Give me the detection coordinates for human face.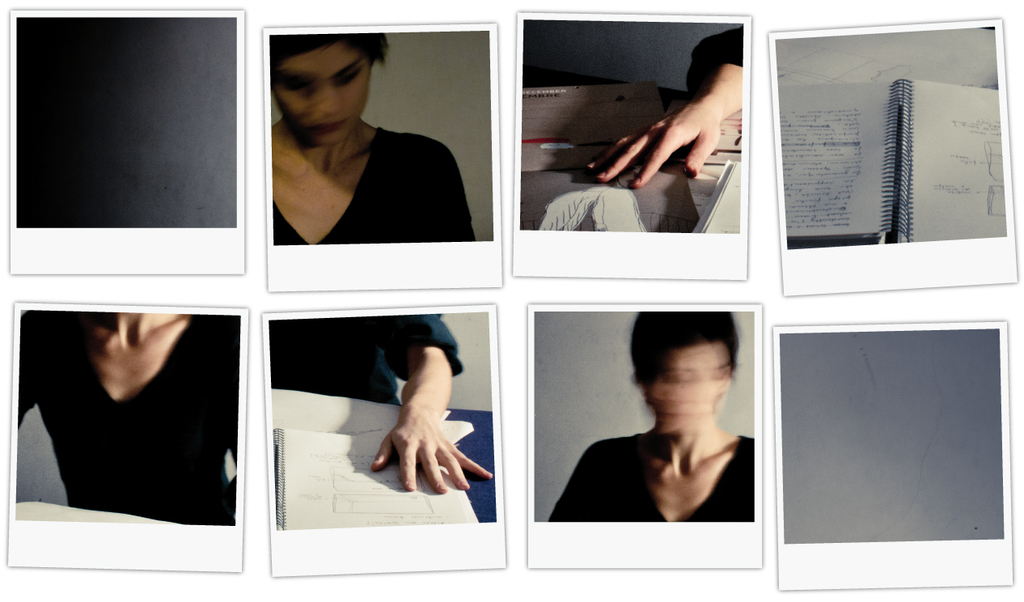
(left=270, top=45, right=373, bottom=149).
